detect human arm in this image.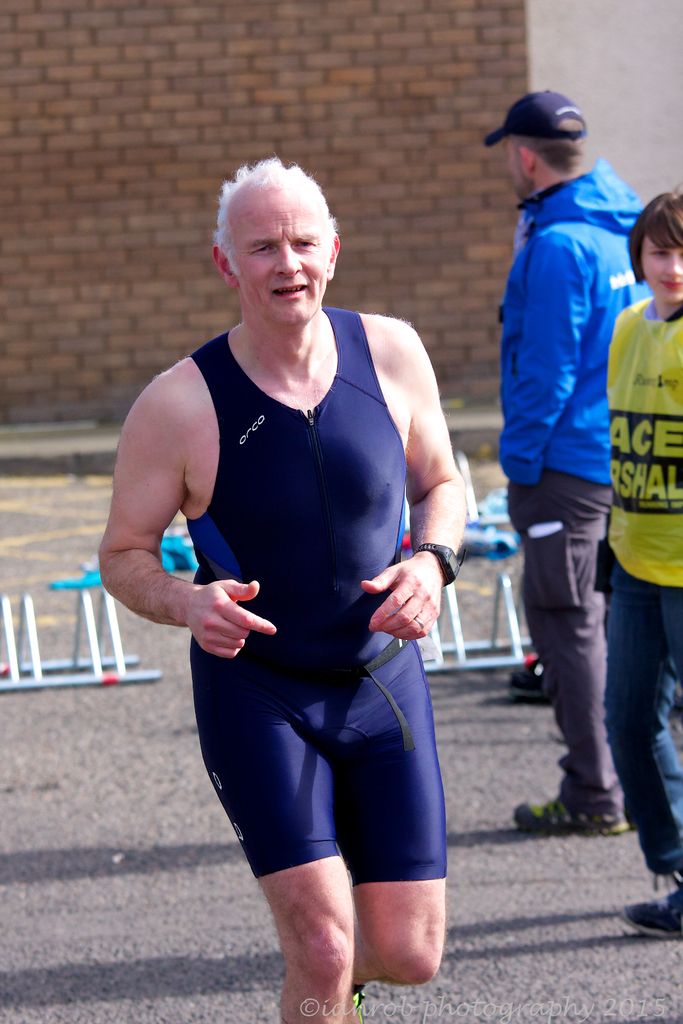
Detection: [95, 370, 283, 671].
